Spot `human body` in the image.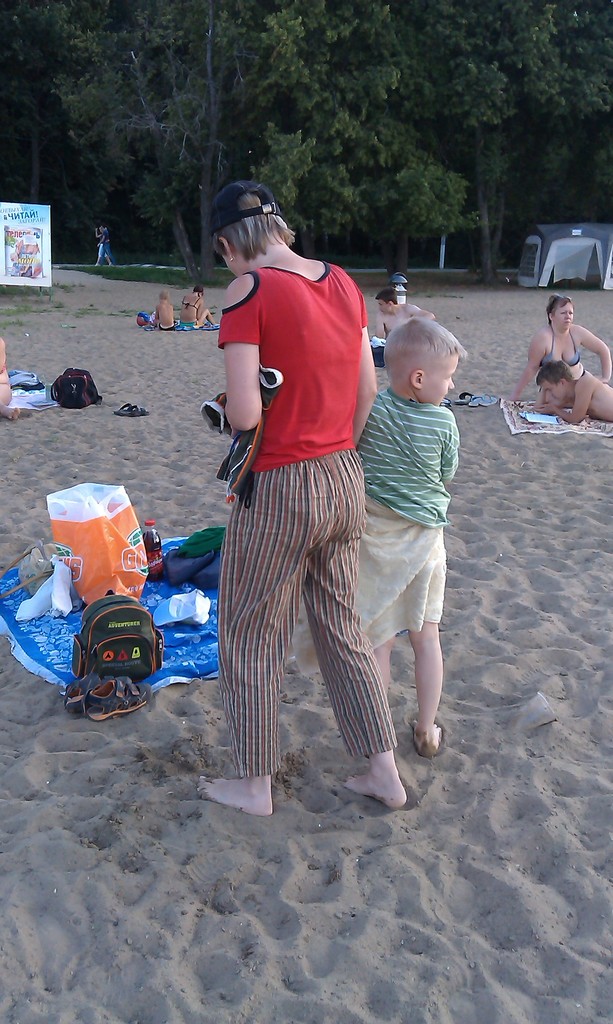
`human body` found at select_region(148, 289, 178, 332).
